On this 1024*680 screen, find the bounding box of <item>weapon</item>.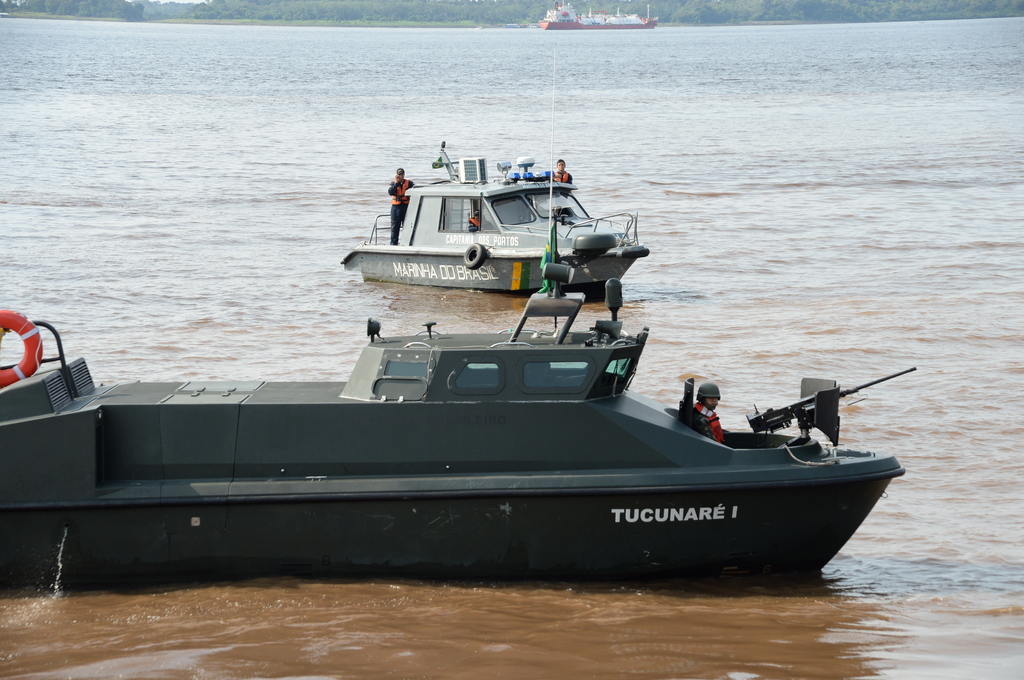
Bounding box: {"x1": 742, "y1": 367, "x2": 915, "y2": 434}.
